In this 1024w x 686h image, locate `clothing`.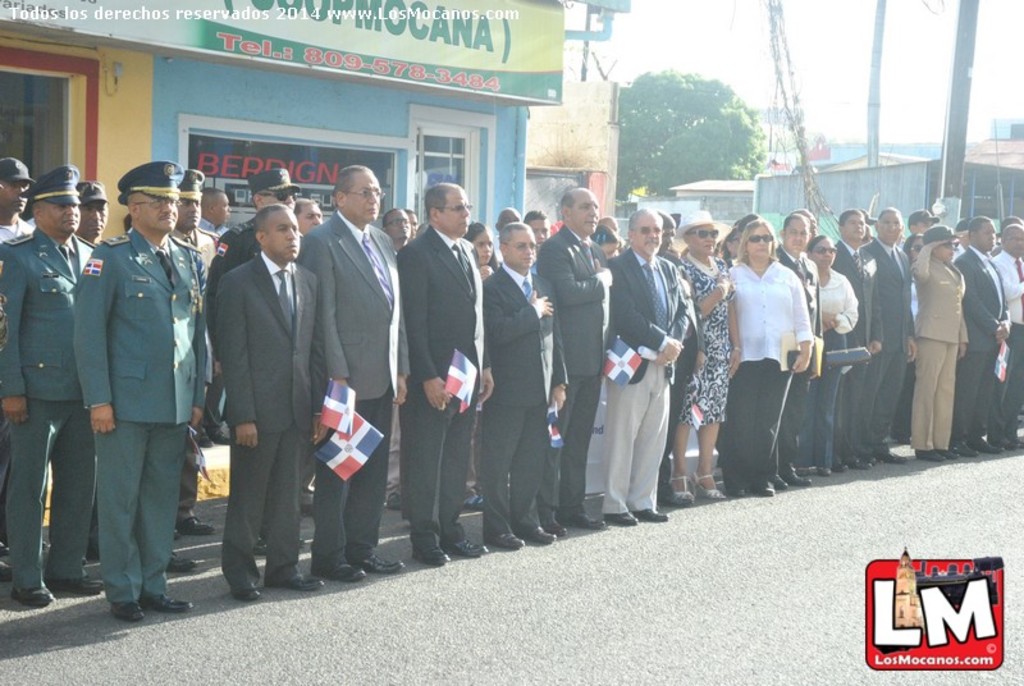
Bounding box: (x1=956, y1=235, x2=1010, y2=457).
